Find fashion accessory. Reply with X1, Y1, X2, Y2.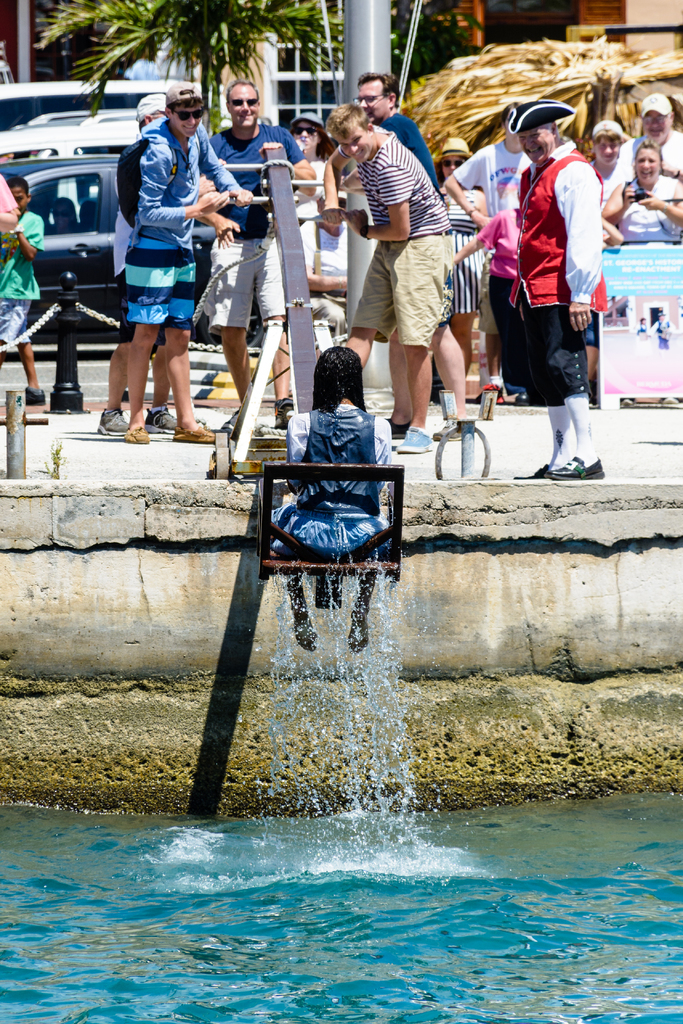
290, 126, 322, 133.
